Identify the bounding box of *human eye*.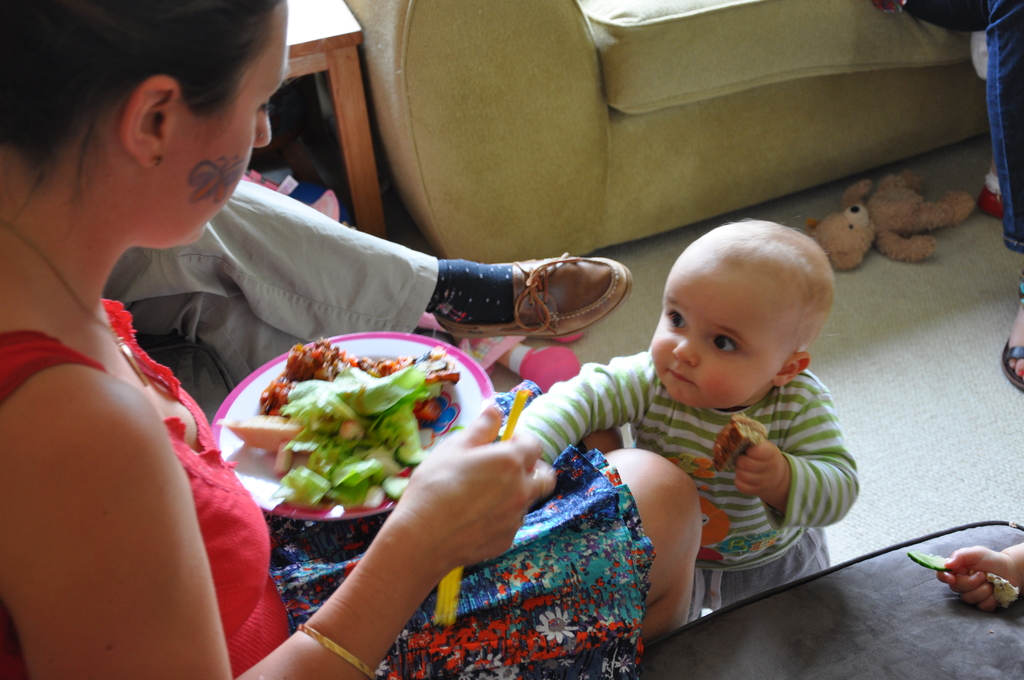
[713,332,743,355].
